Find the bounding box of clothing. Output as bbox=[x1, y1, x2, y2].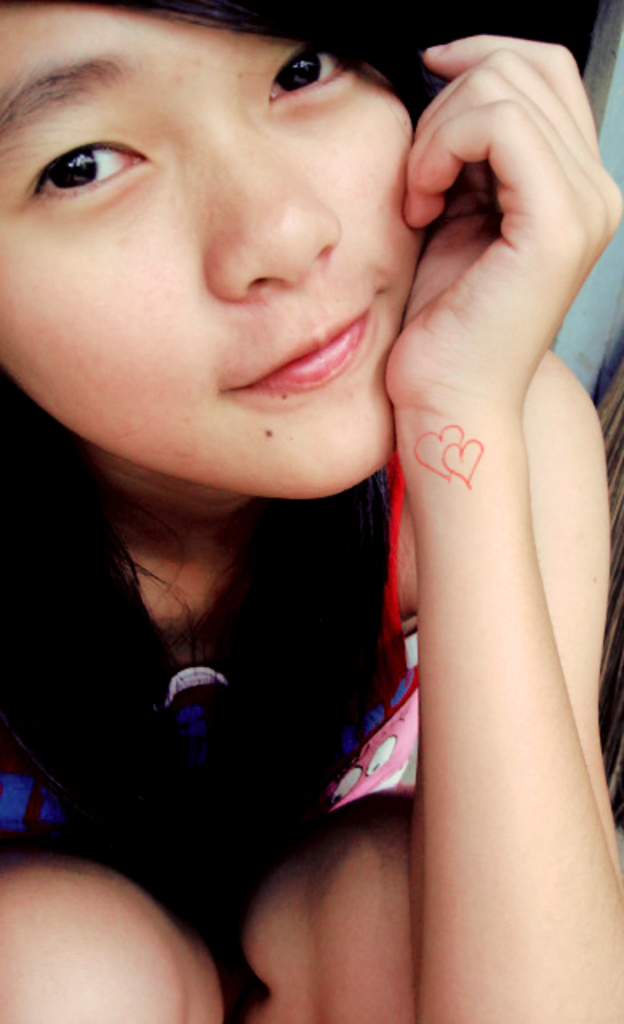
bbox=[0, 437, 429, 803].
